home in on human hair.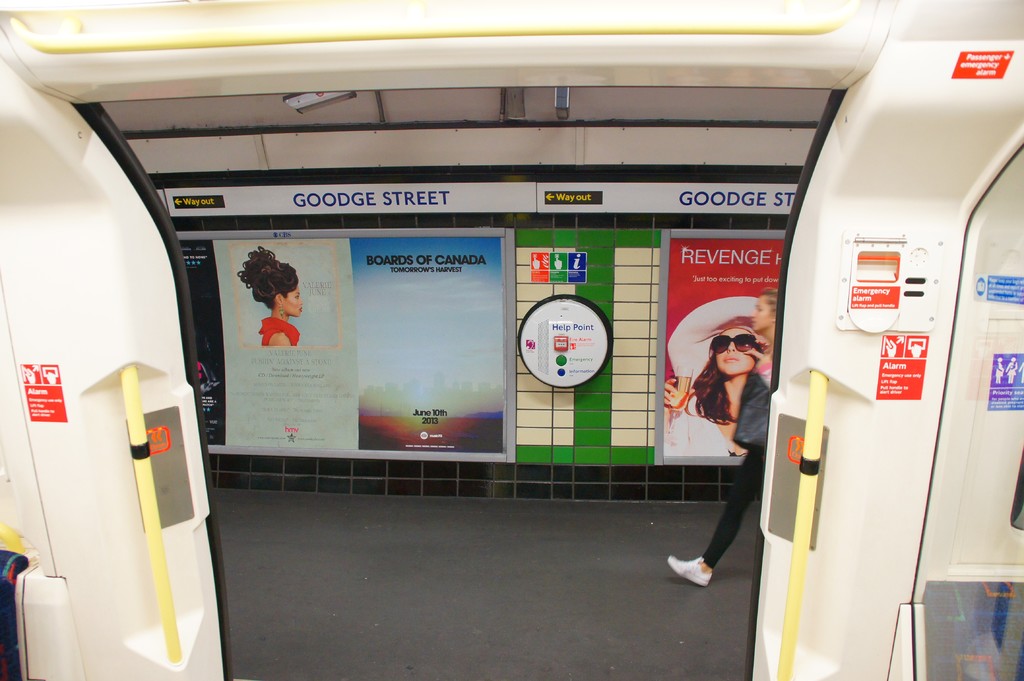
Homed in at bbox=[239, 243, 294, 308].
